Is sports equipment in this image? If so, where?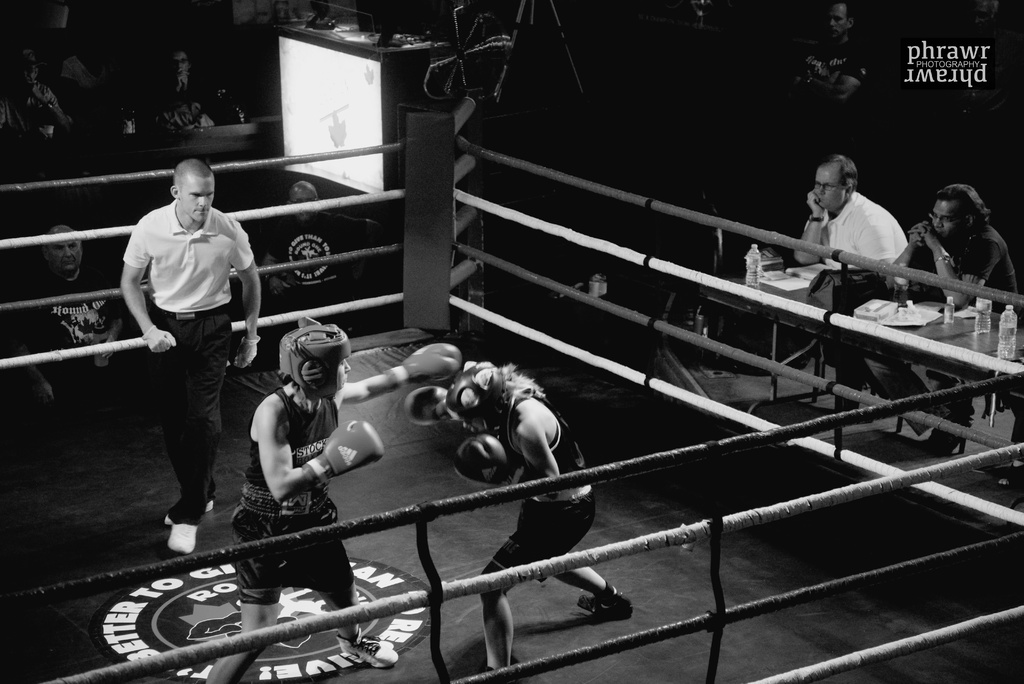
Yes, at bbox(454, 434, 517, 487).
